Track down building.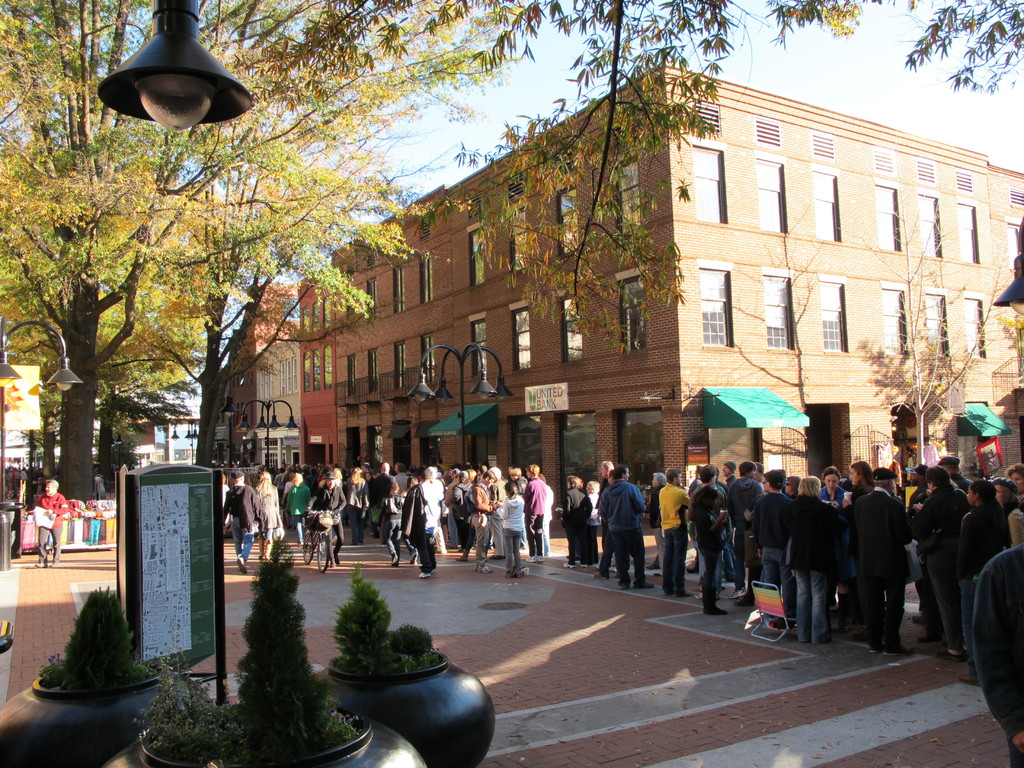
Tracked to 334:60:1023:538.
